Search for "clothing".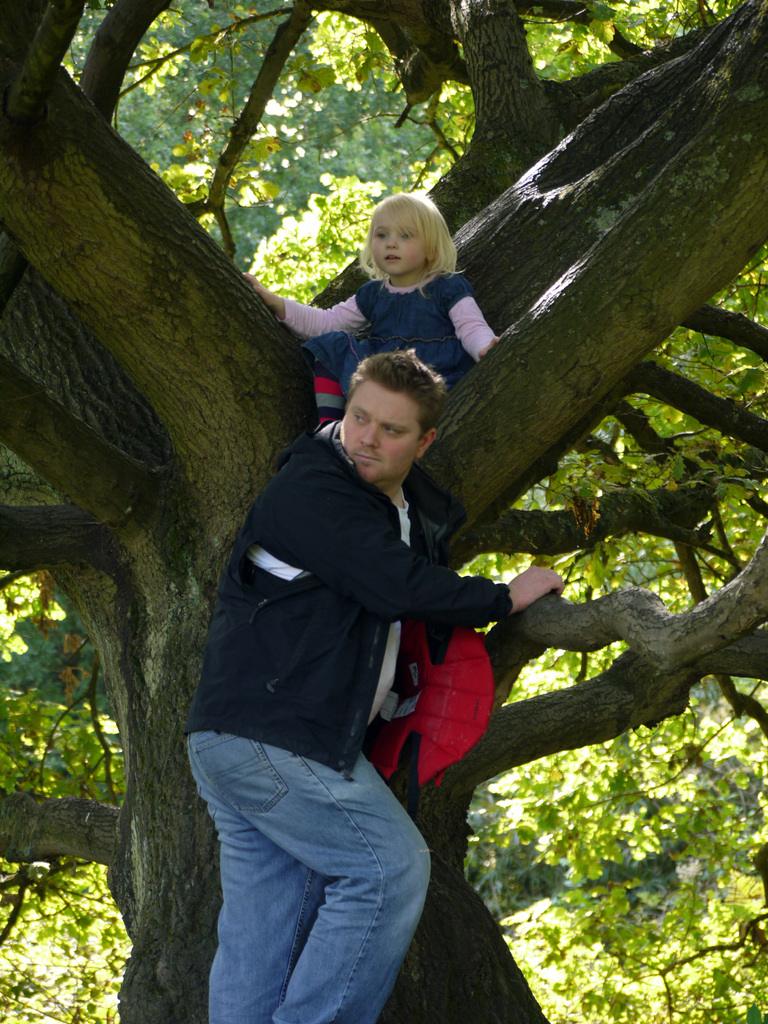
Found at locate(191, 375, 508, 915).
